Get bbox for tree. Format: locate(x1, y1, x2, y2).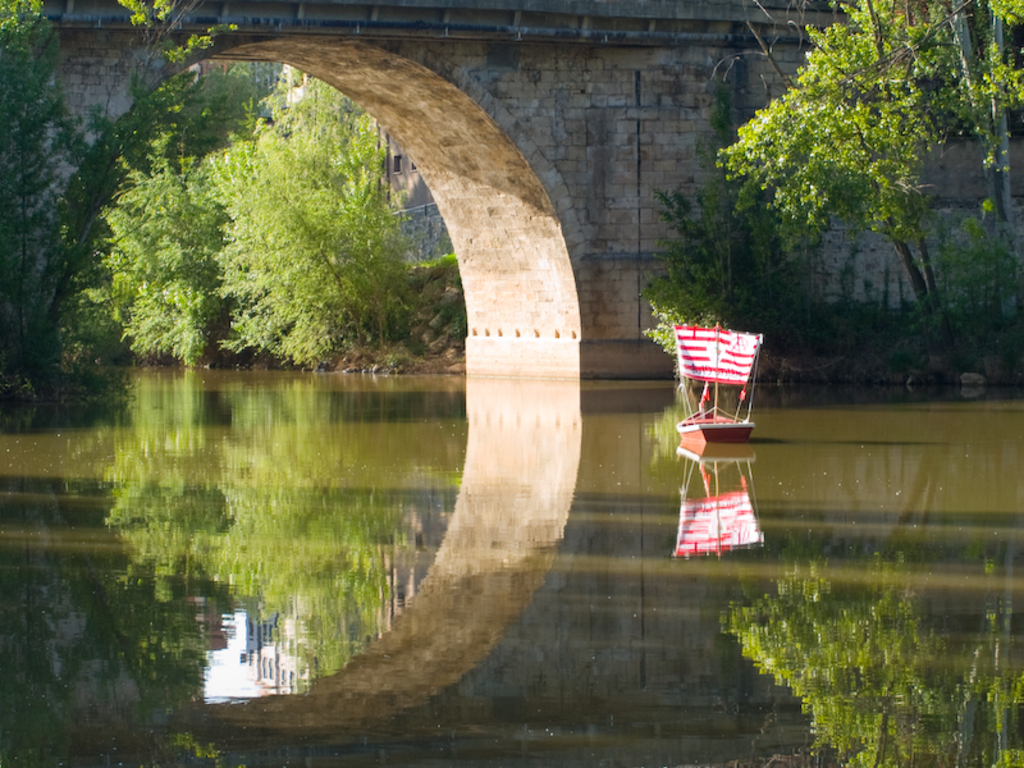
locate(0, 0, 269, 404).
